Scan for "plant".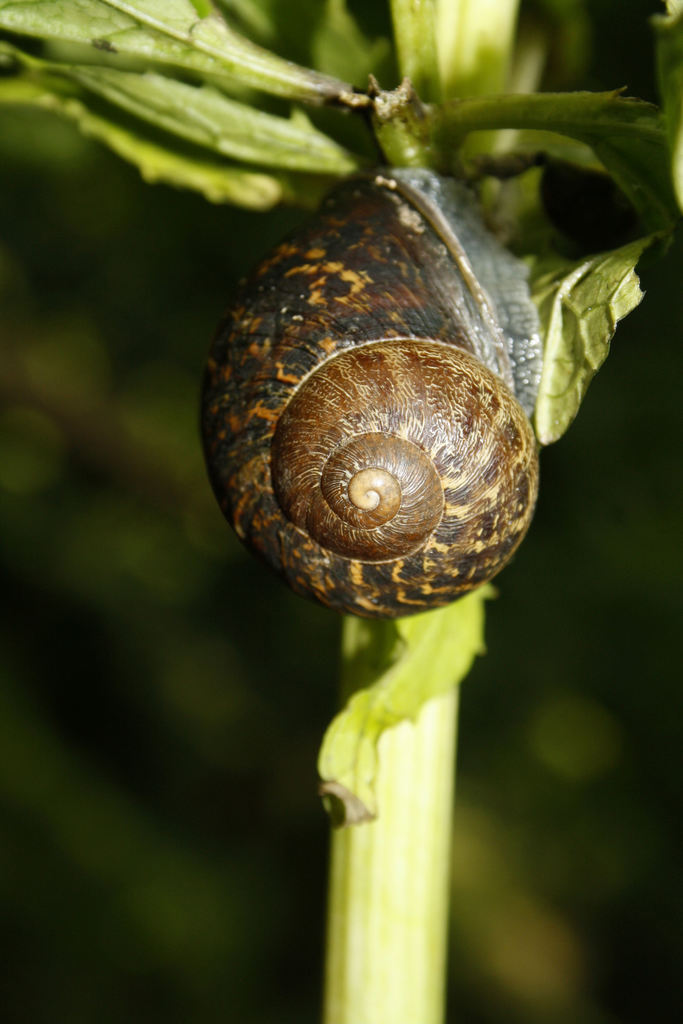
Scan result: box=[0, 0, 682, 1023].
